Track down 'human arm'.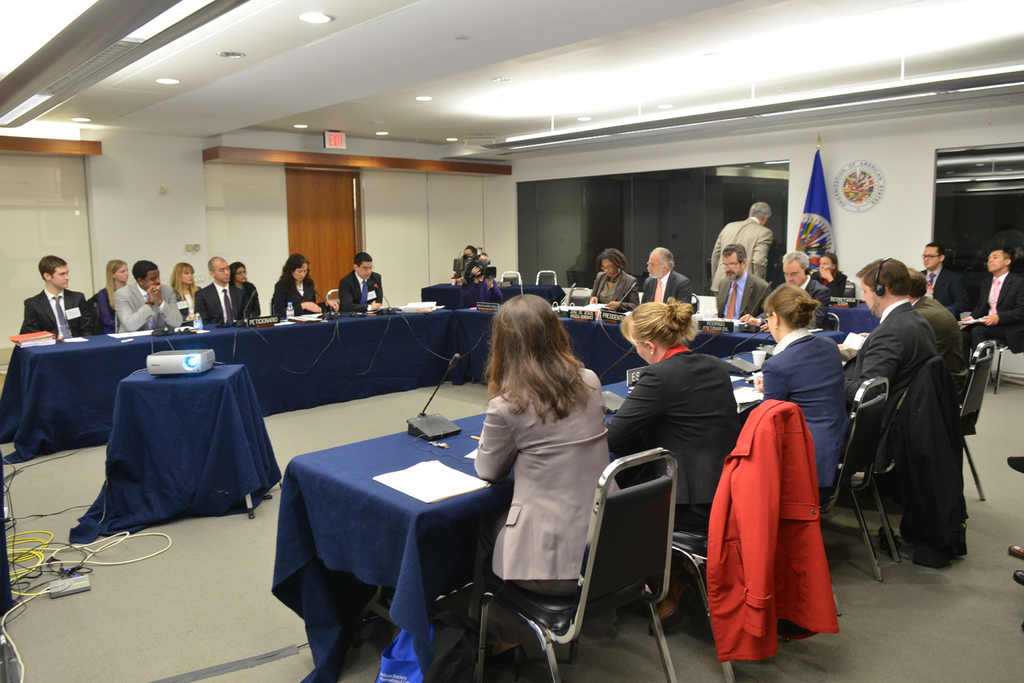
Tracked to Rect(152, 277, 187, 326).
